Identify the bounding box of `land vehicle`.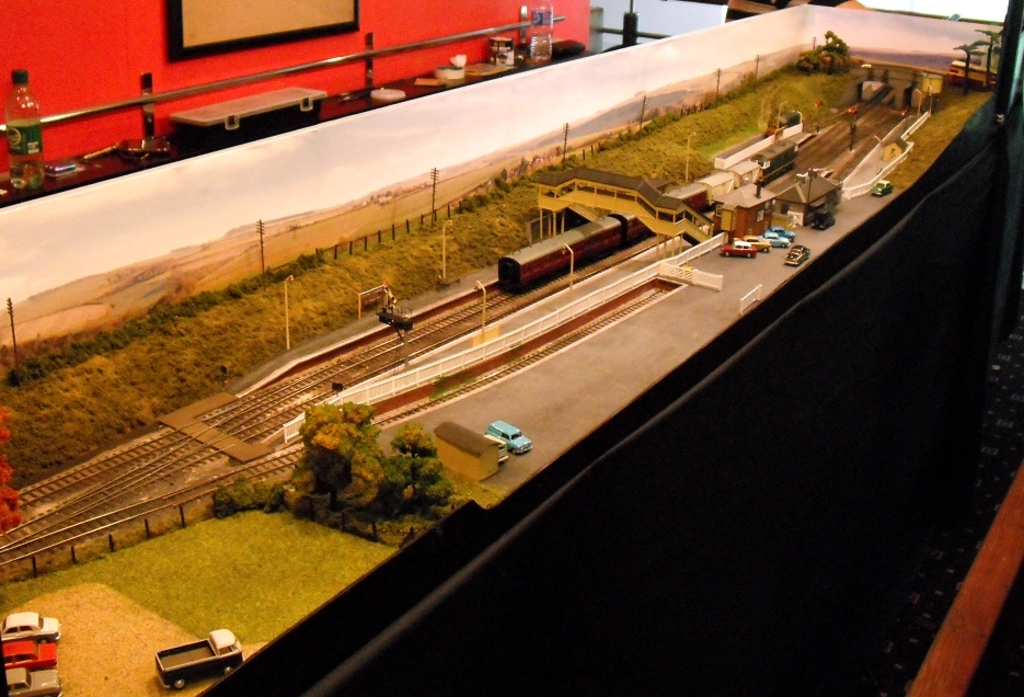
l=3, t=669, r=60, b=695.
